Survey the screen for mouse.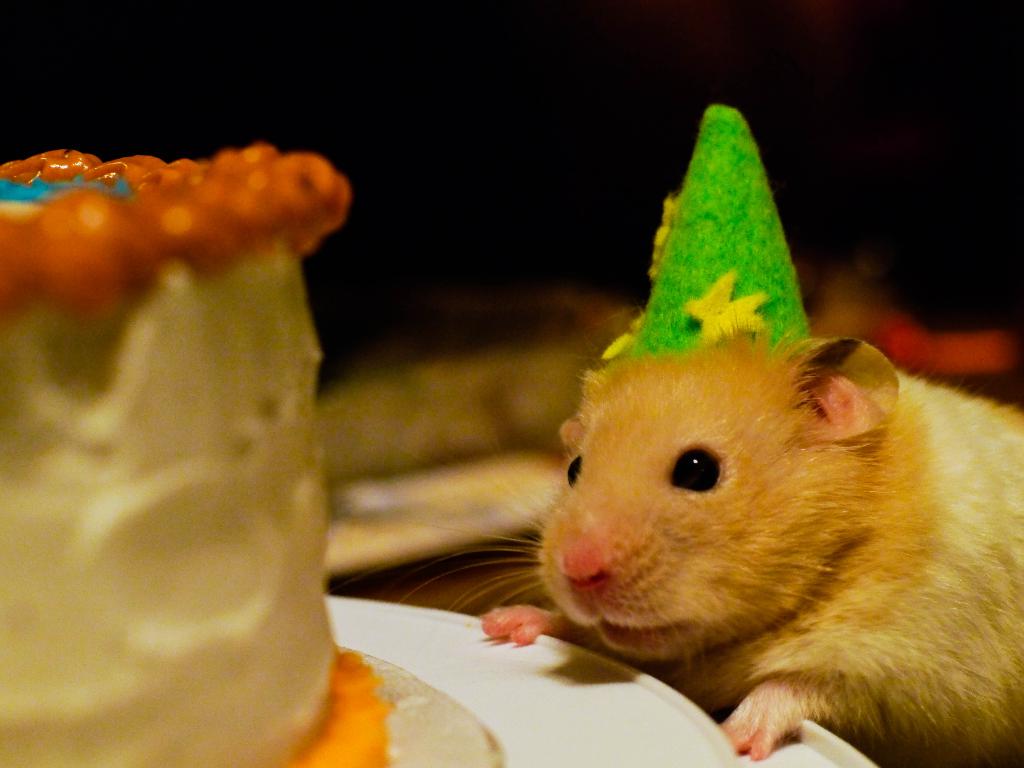
Survey found: 416:317:1023:767.
